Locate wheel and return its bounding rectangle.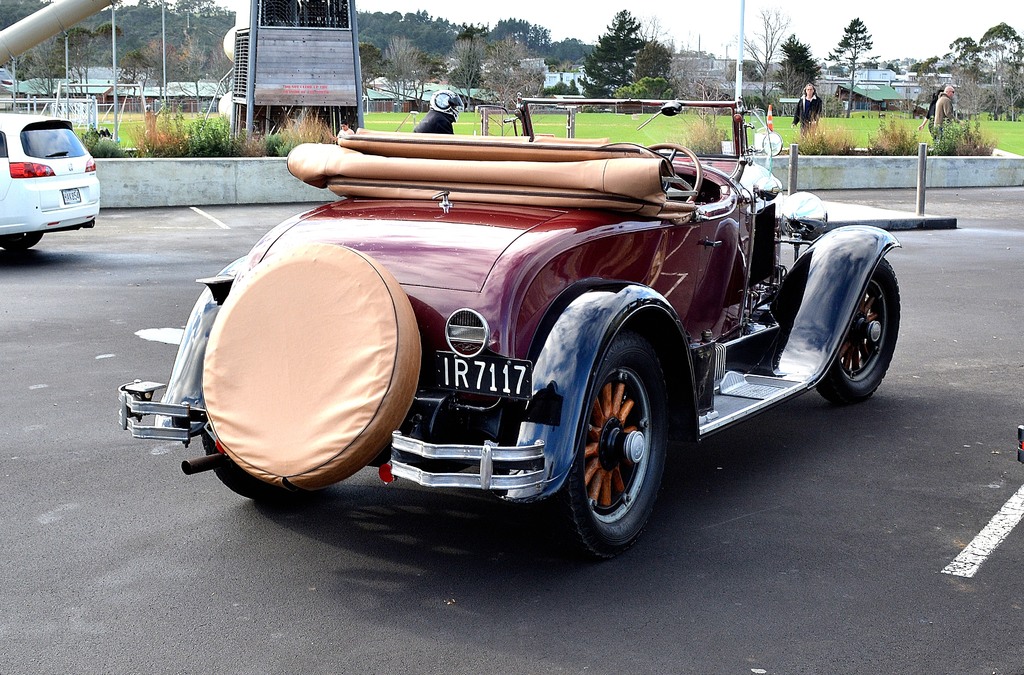
x1=199 y1=430 x2=304 y2=502.
